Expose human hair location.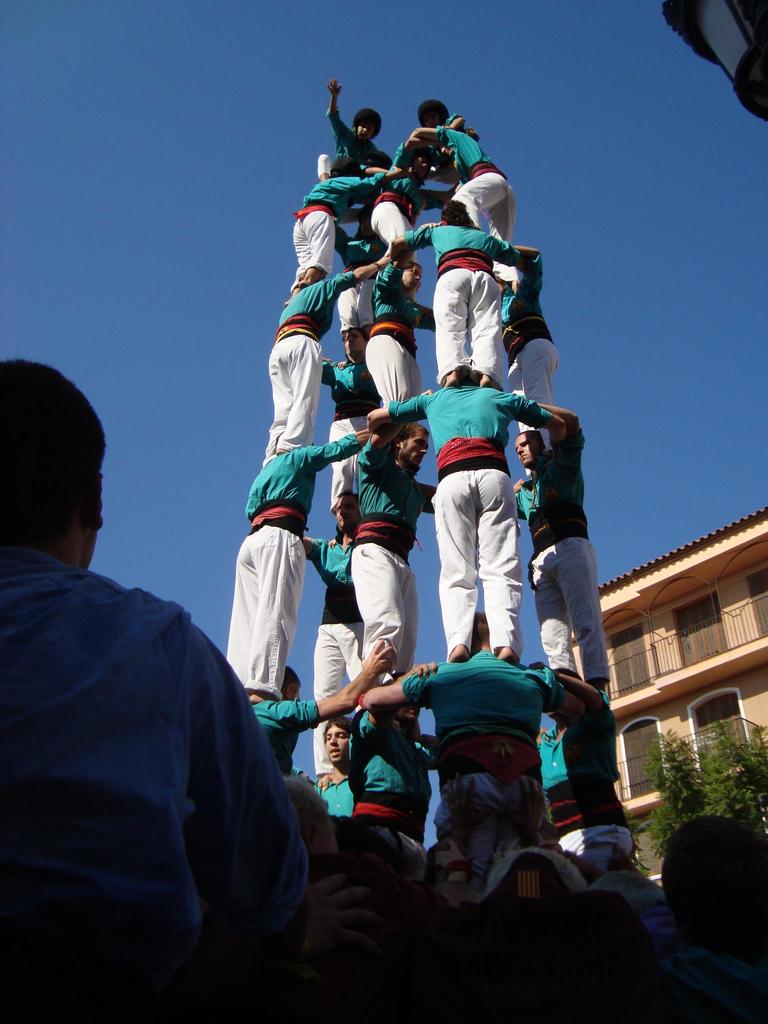
Exposed at box=[321, 714, 352, 748].
